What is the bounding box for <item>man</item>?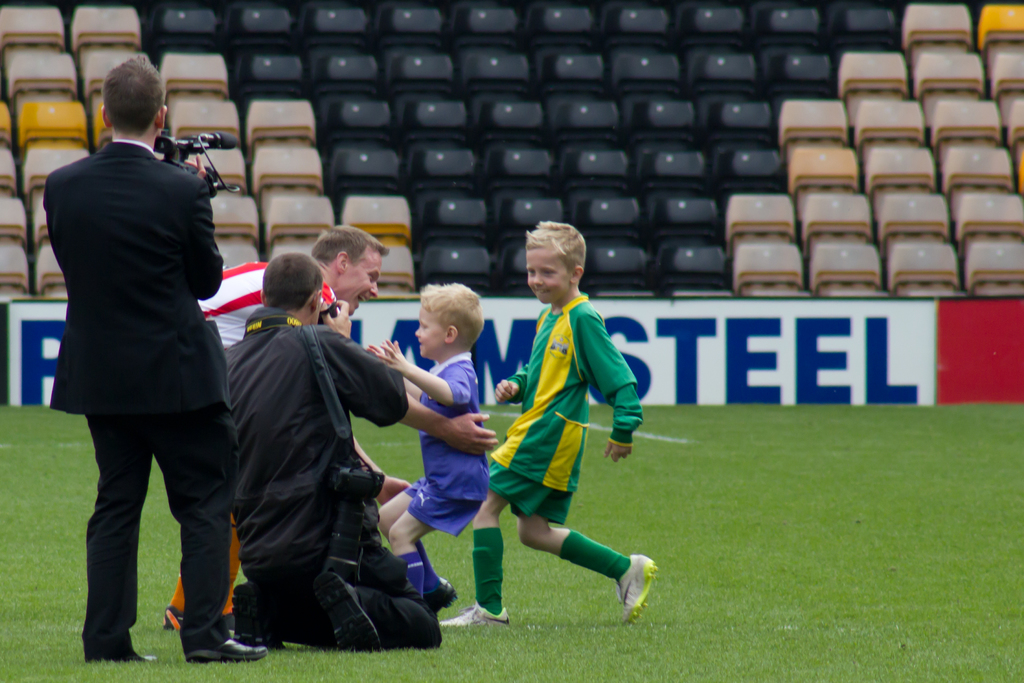
<box>31,56,250,679</box>.
